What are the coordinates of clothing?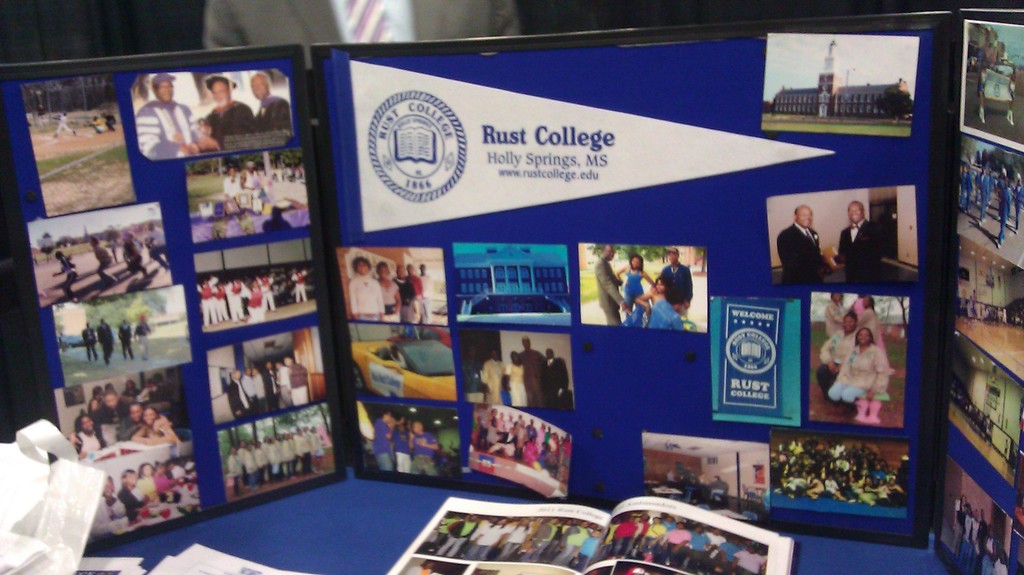
131:90:193:152.
